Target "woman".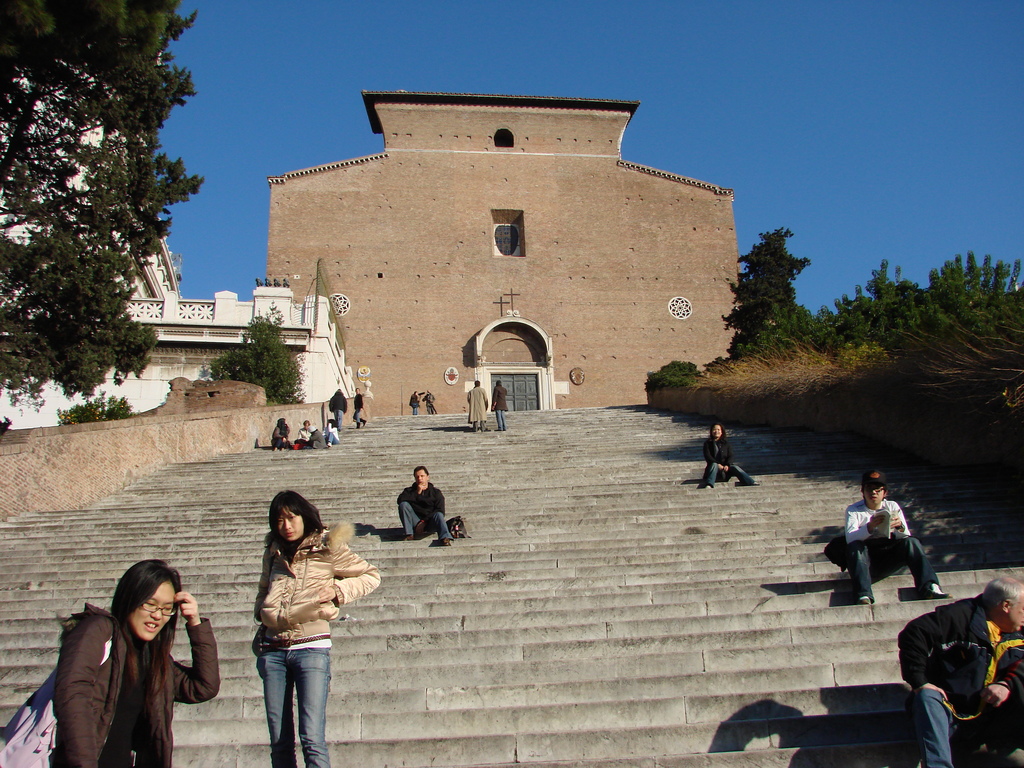
Target region: box(252, 490, 382, 767).
